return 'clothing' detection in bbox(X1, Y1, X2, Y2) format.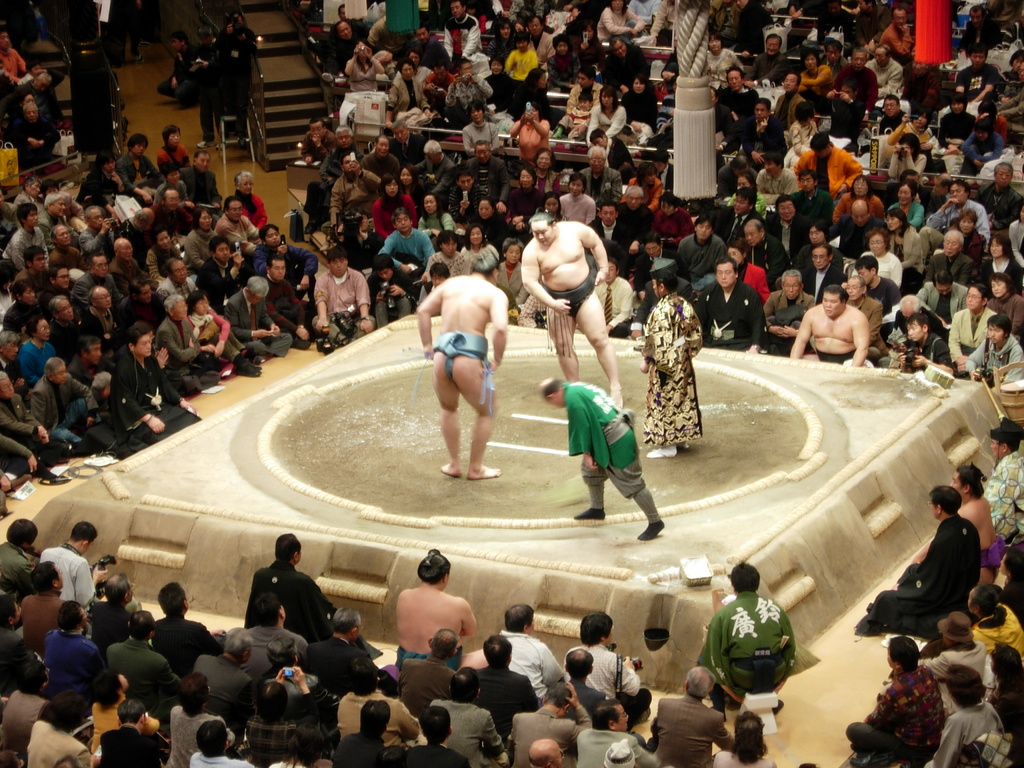
bbox(392, 642, 459, 664).
